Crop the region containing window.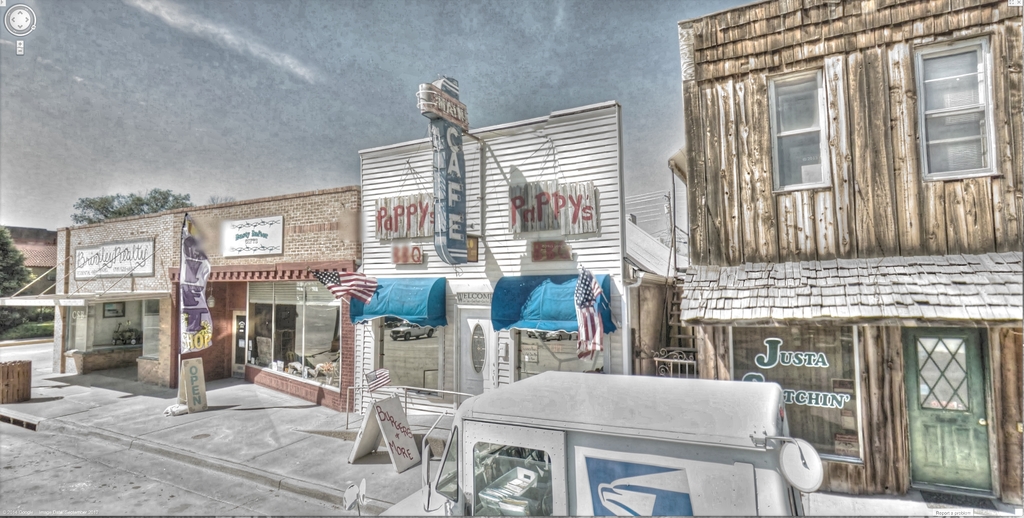
Crop region: left=241, top=282, right=348, bottom=392.
